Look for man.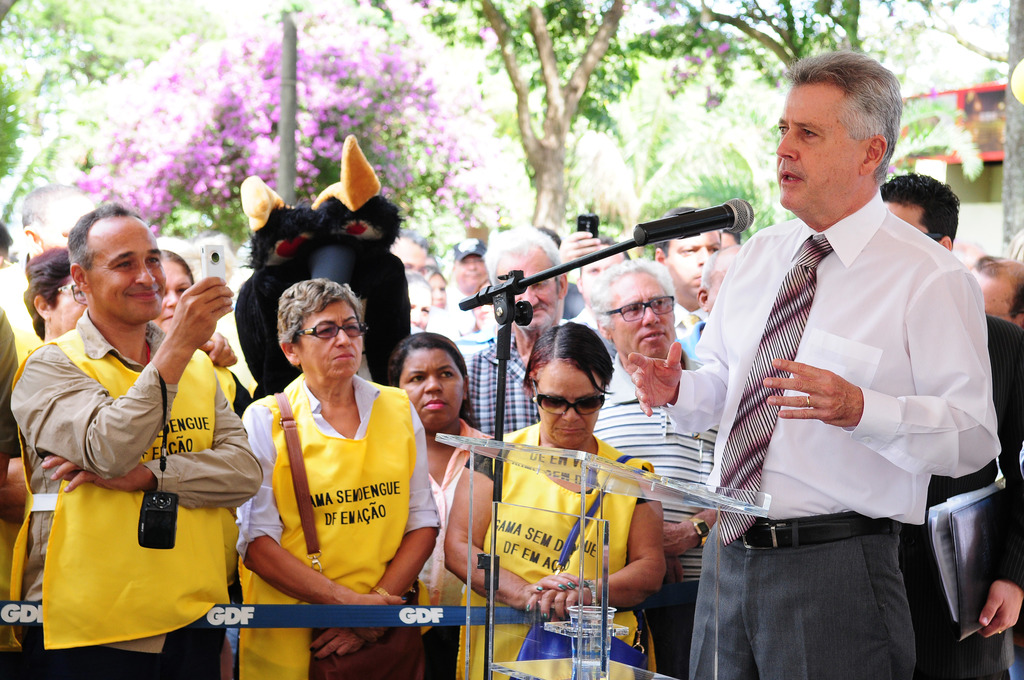
Found: 13:199:252:667.
